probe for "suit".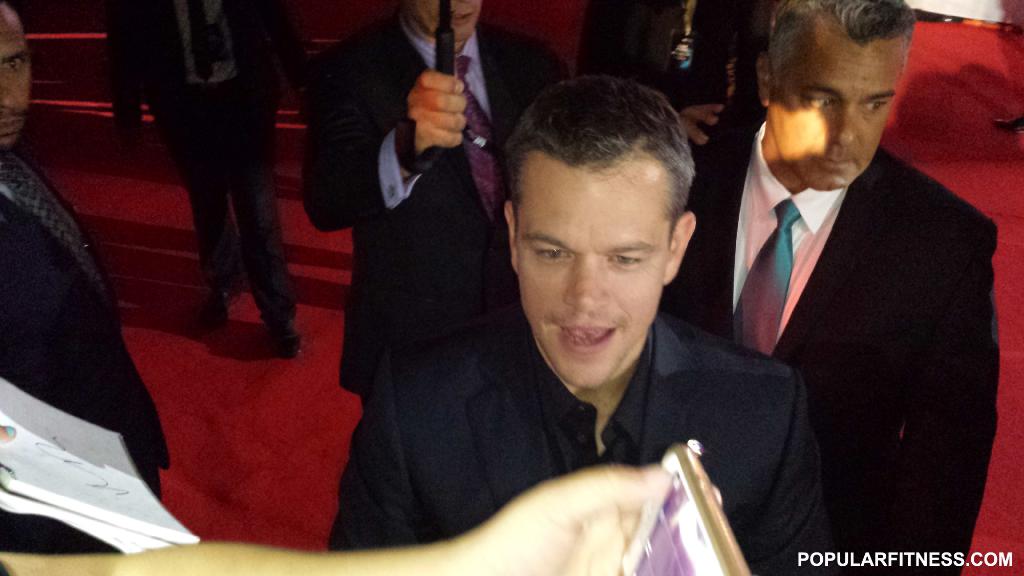
Probe result: locate(668, 121, 1002, 575).
